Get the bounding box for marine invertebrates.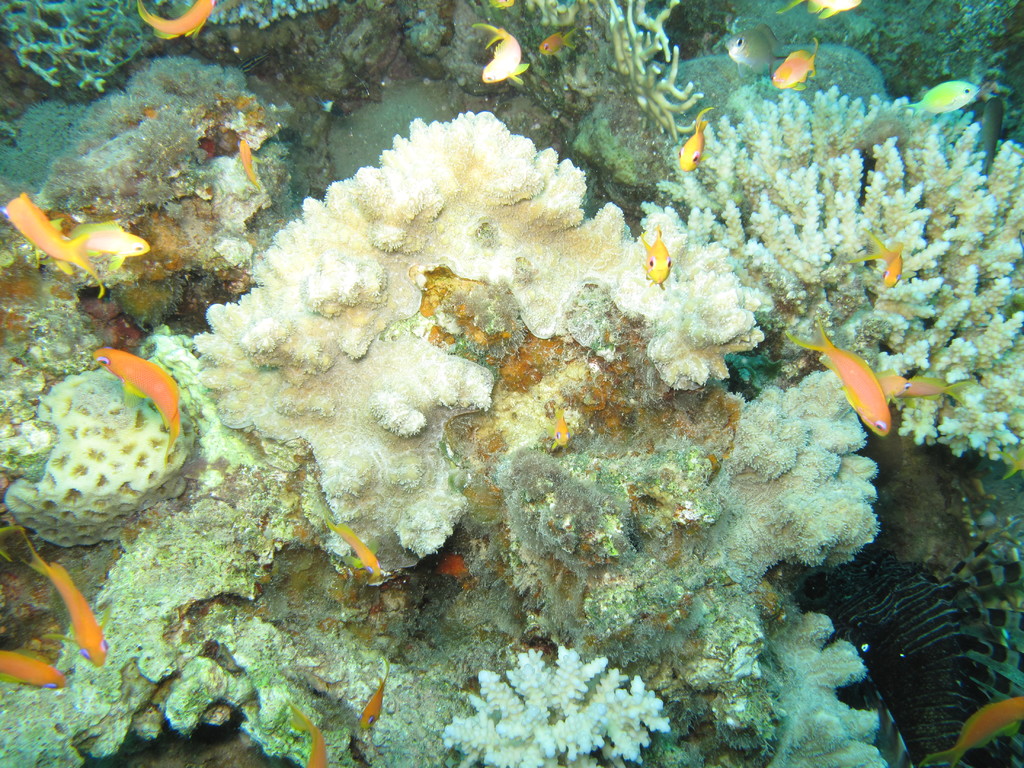
bbox(192, 104, 776, 575).
